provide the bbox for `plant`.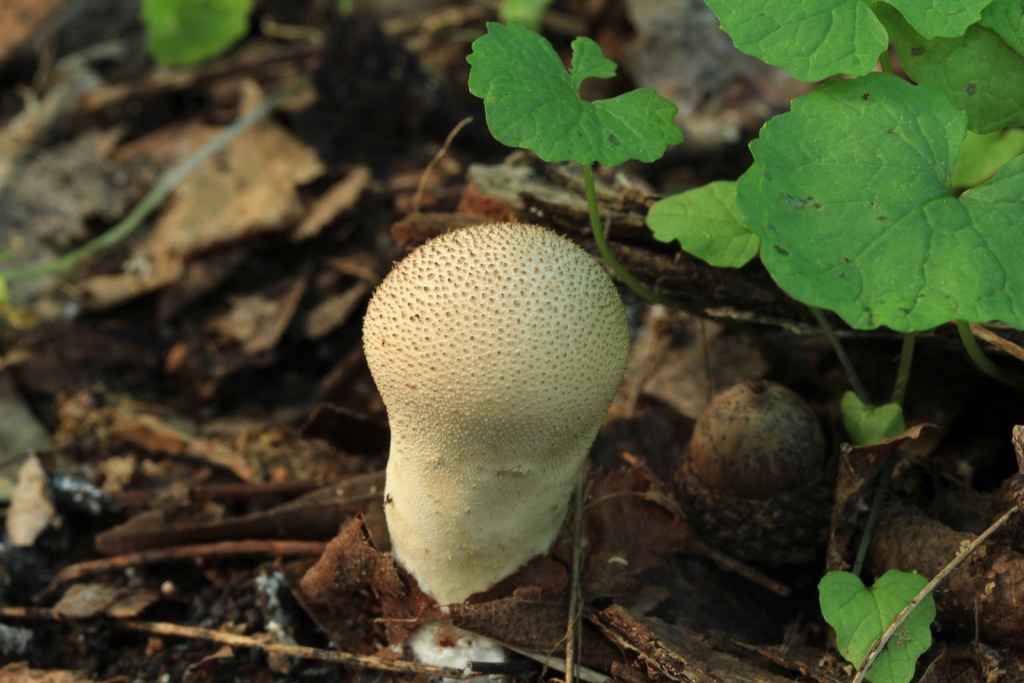
left=453, top=0, right=1023, bottom=682.
